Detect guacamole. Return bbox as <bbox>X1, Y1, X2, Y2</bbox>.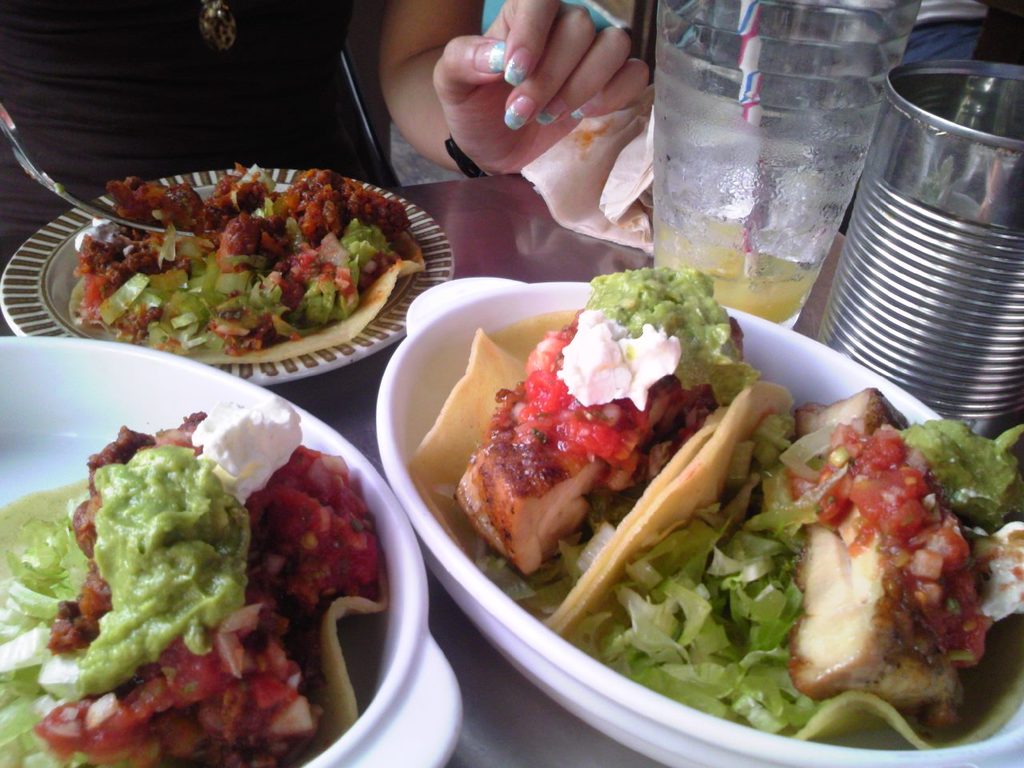
<bbox>74, 439, 259, 693</bbox>.
